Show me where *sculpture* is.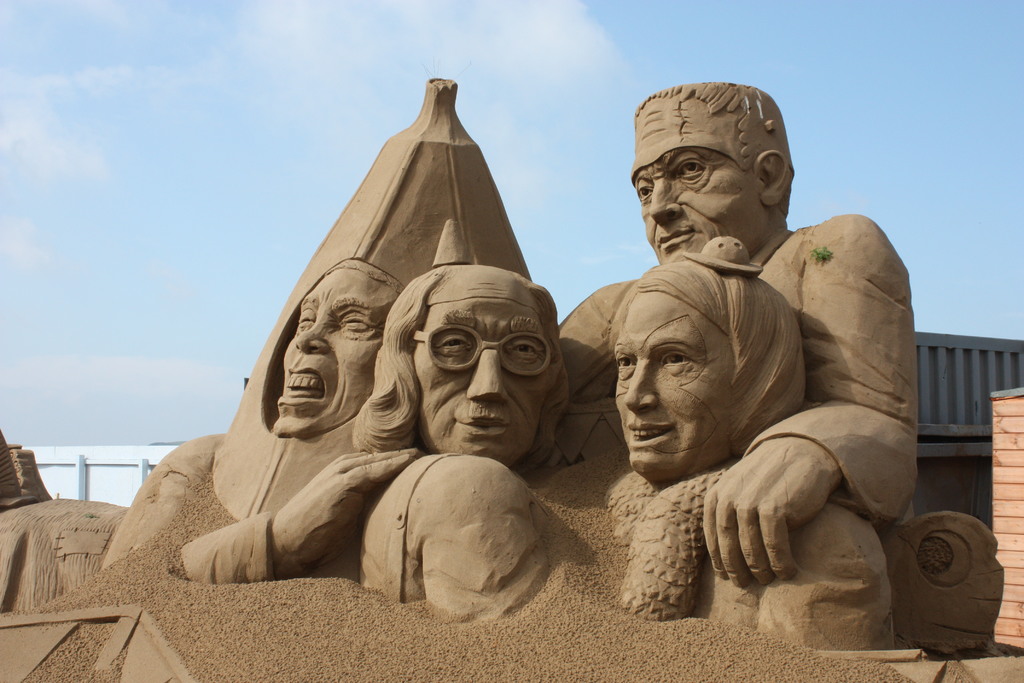
*sculpture* is at detection(201, 85, 584, 562).
